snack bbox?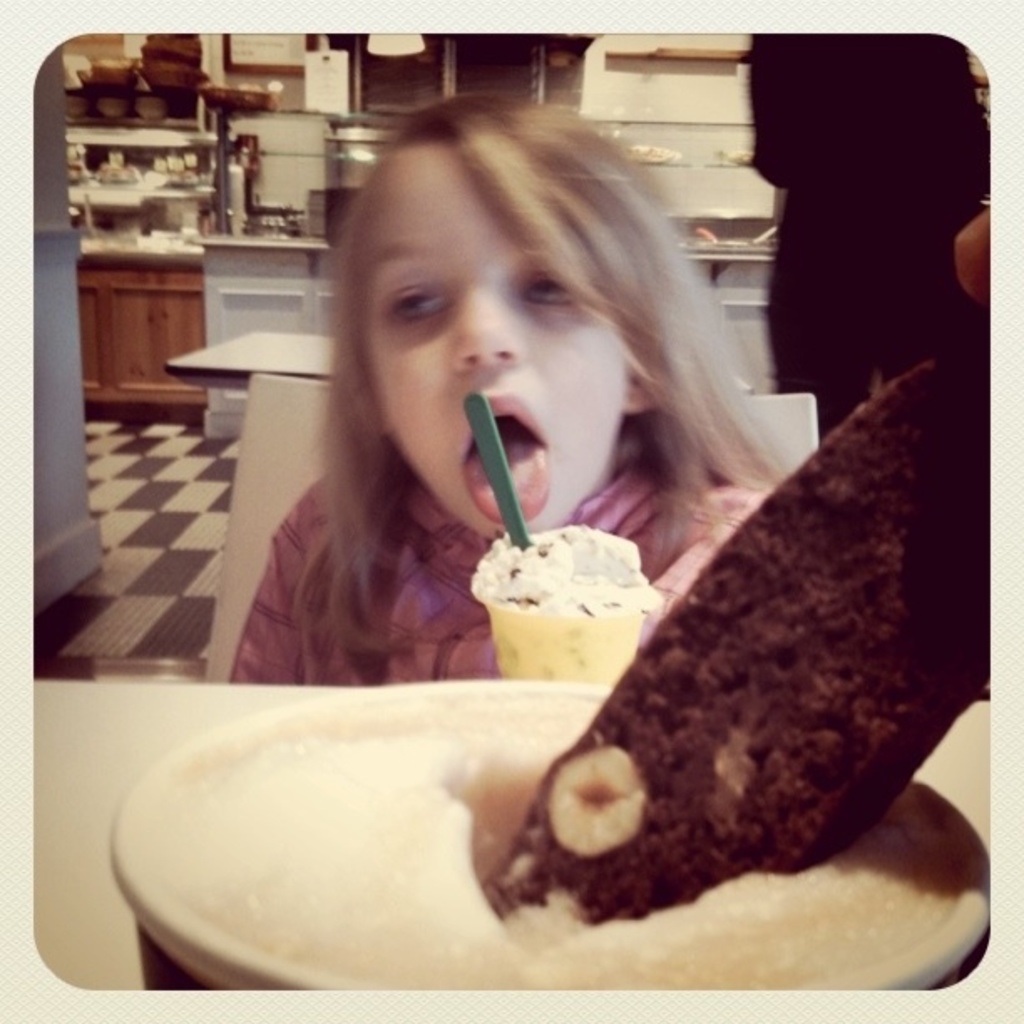
box=[515, 398, 970, 929]
